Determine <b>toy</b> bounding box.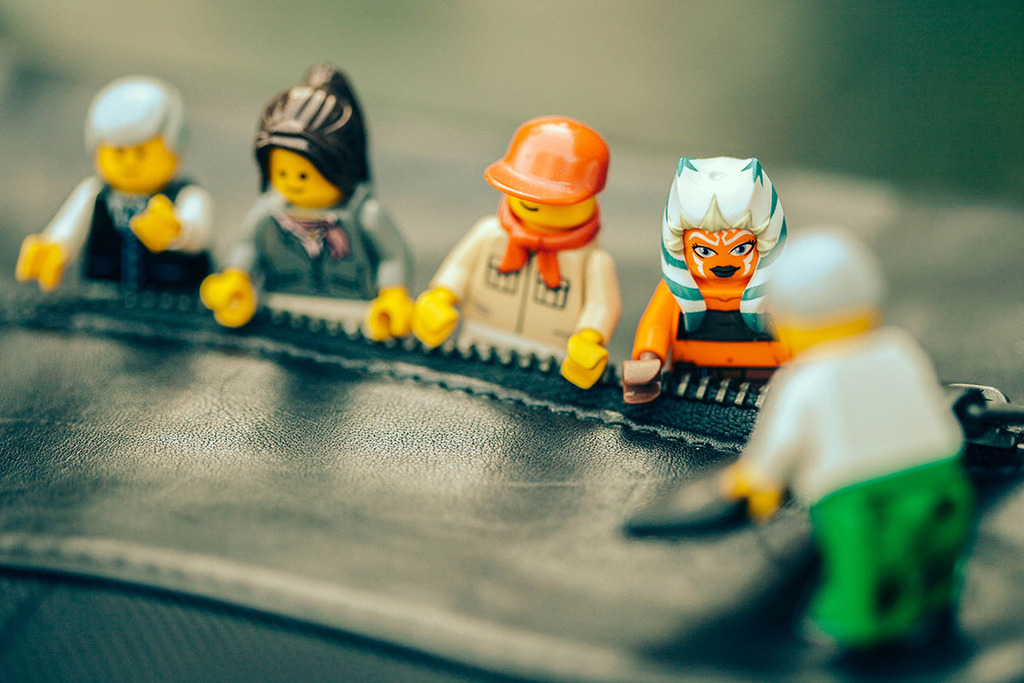
Determined: [193,61,419,343].
